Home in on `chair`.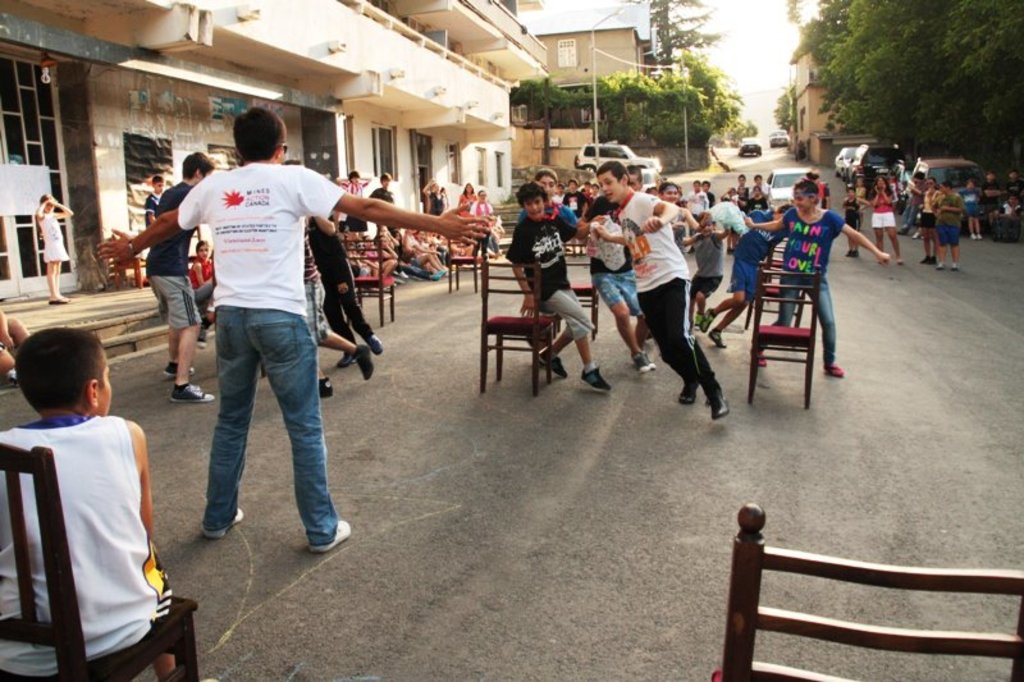
Homed in at (0, 445, 201, 678).
